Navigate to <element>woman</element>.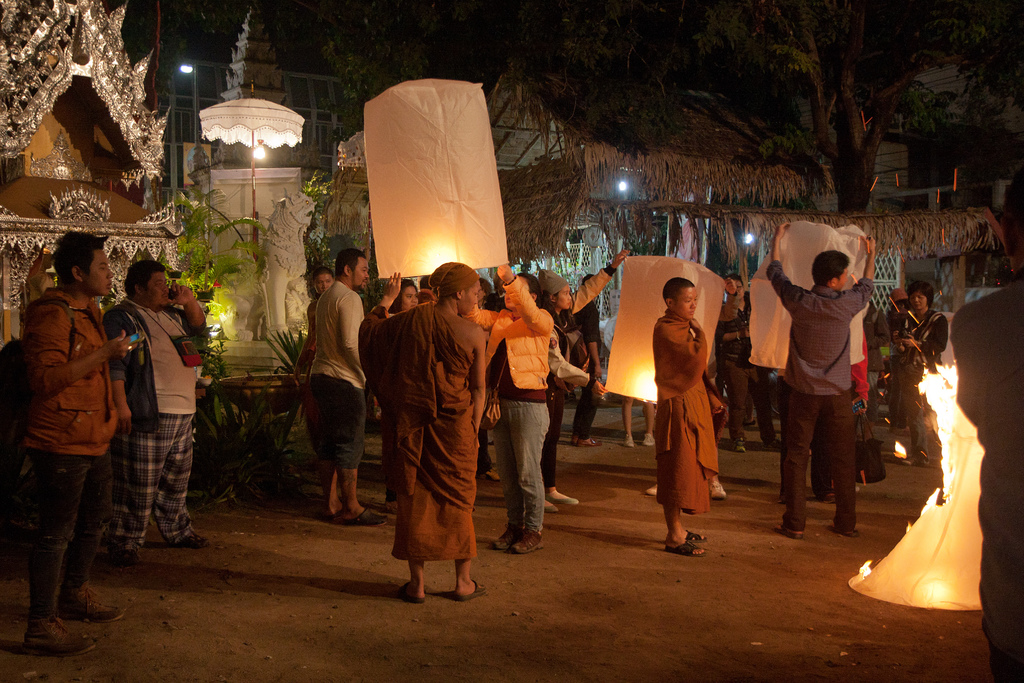
Navigation target: [left=456, top=261, right=555, bottom=555].
